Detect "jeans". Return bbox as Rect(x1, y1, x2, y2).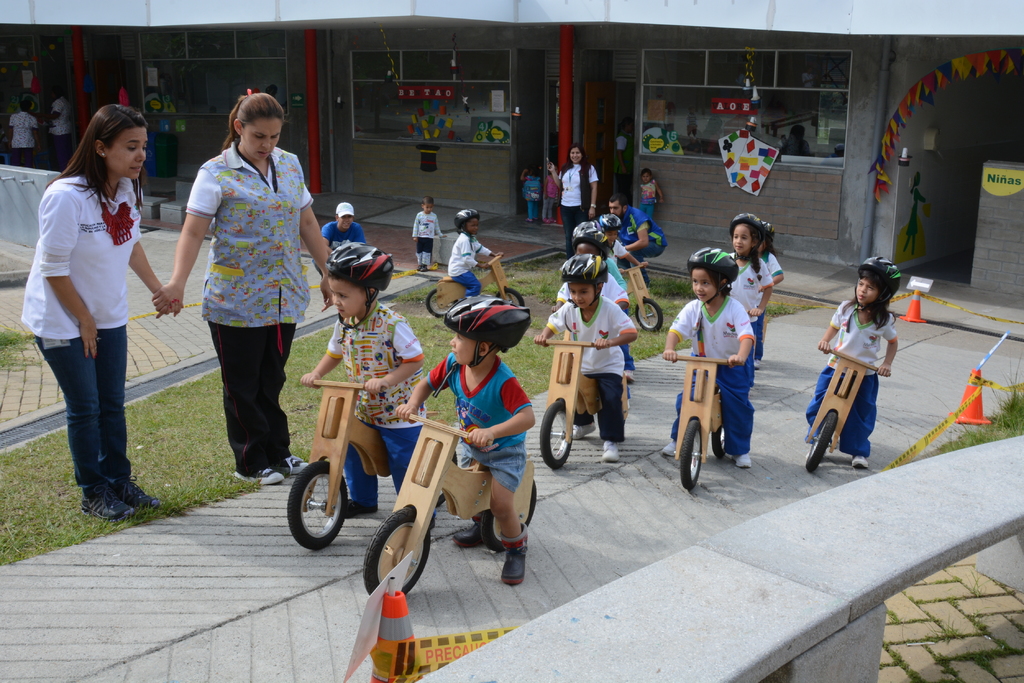
Rect(378, 433, 422, 485).
